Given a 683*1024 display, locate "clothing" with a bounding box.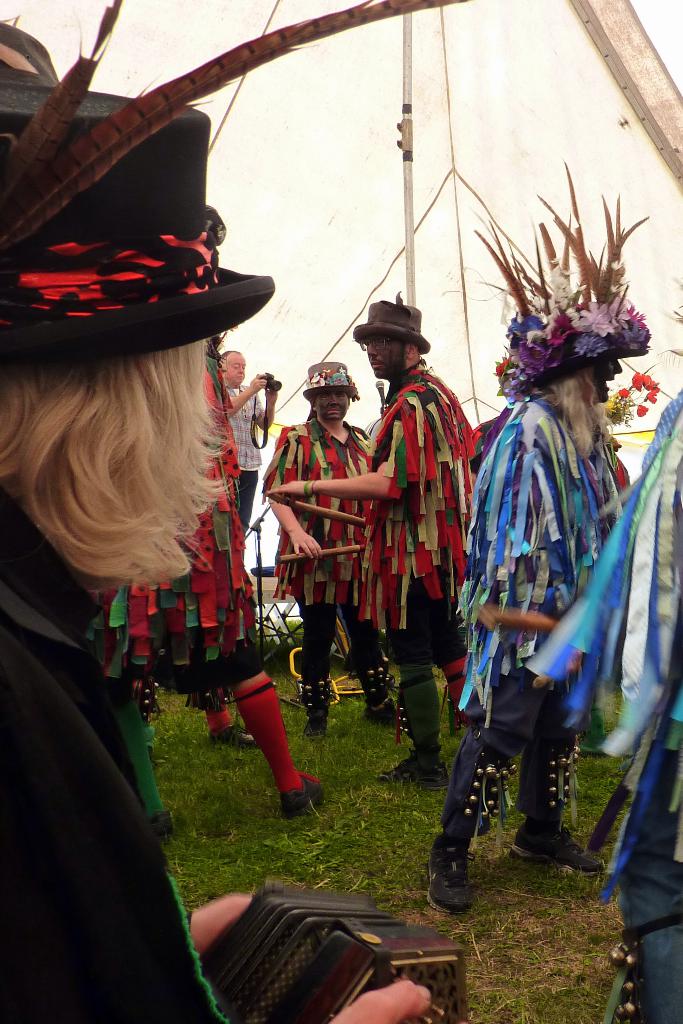
Located: (x1=259, y1=414, x2=394, y2=732).
